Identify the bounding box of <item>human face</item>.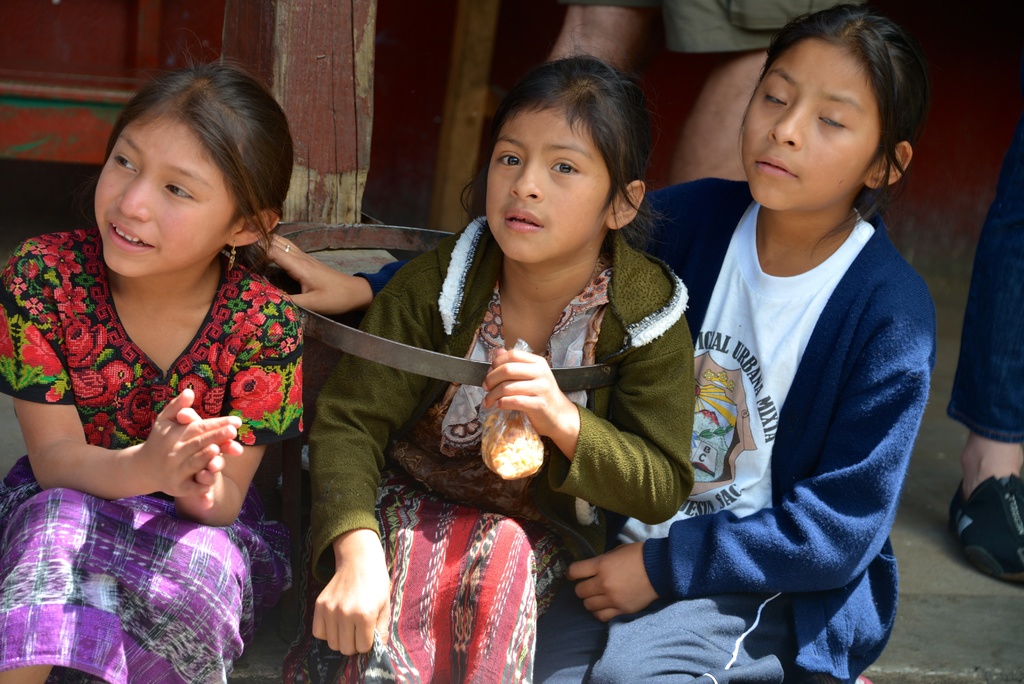
<box>487,92,601,265</box>.
